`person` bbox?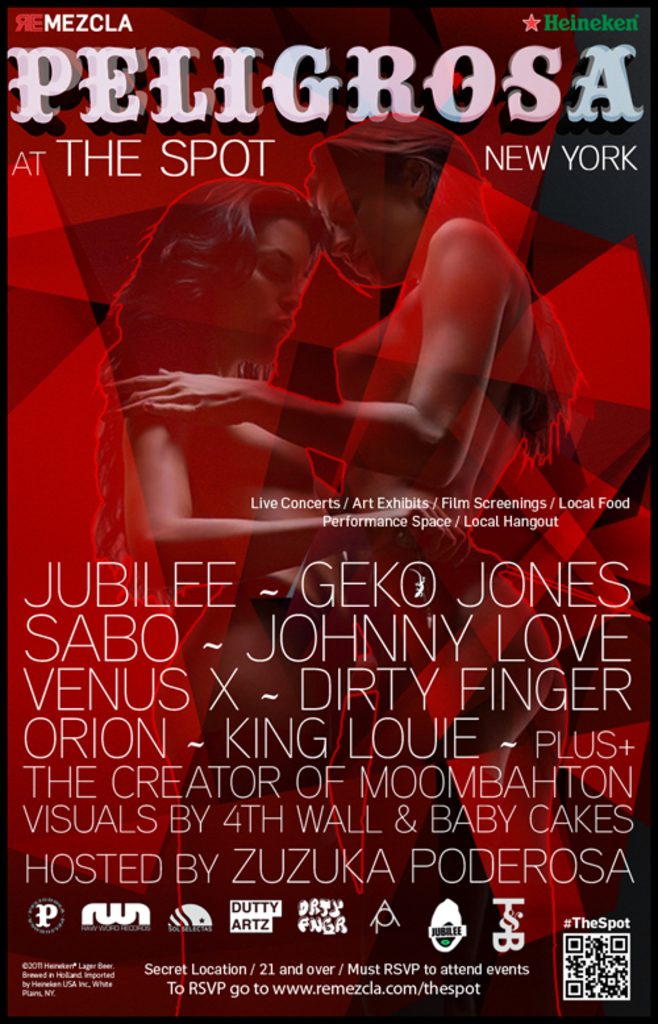
<region>95, 176, 416, 703</region>
